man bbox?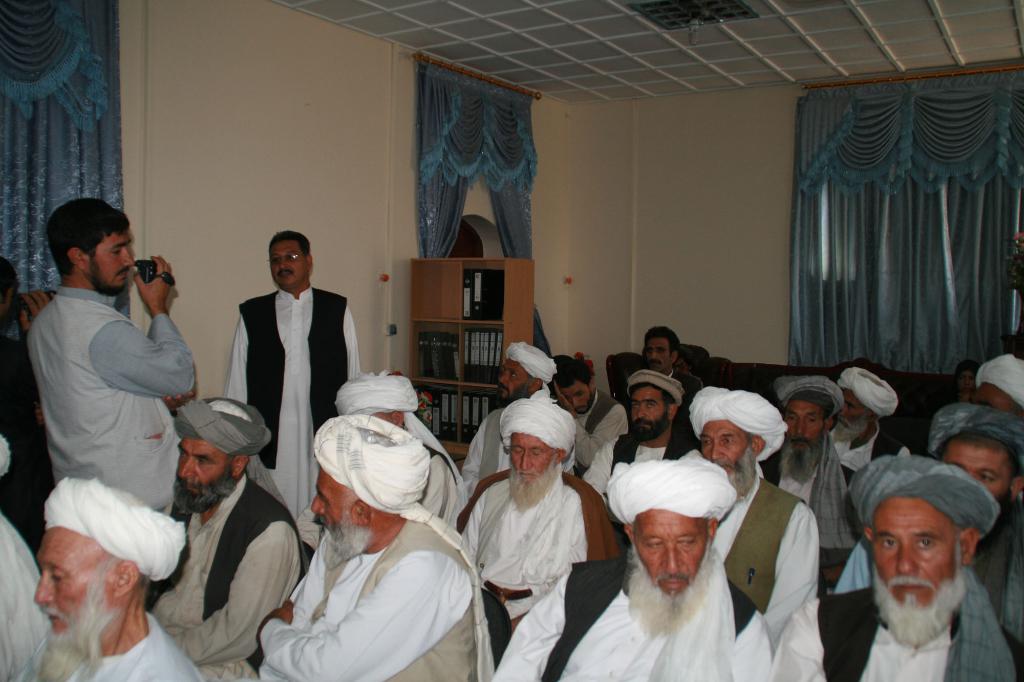
box=[0, 255, 55, 536]
